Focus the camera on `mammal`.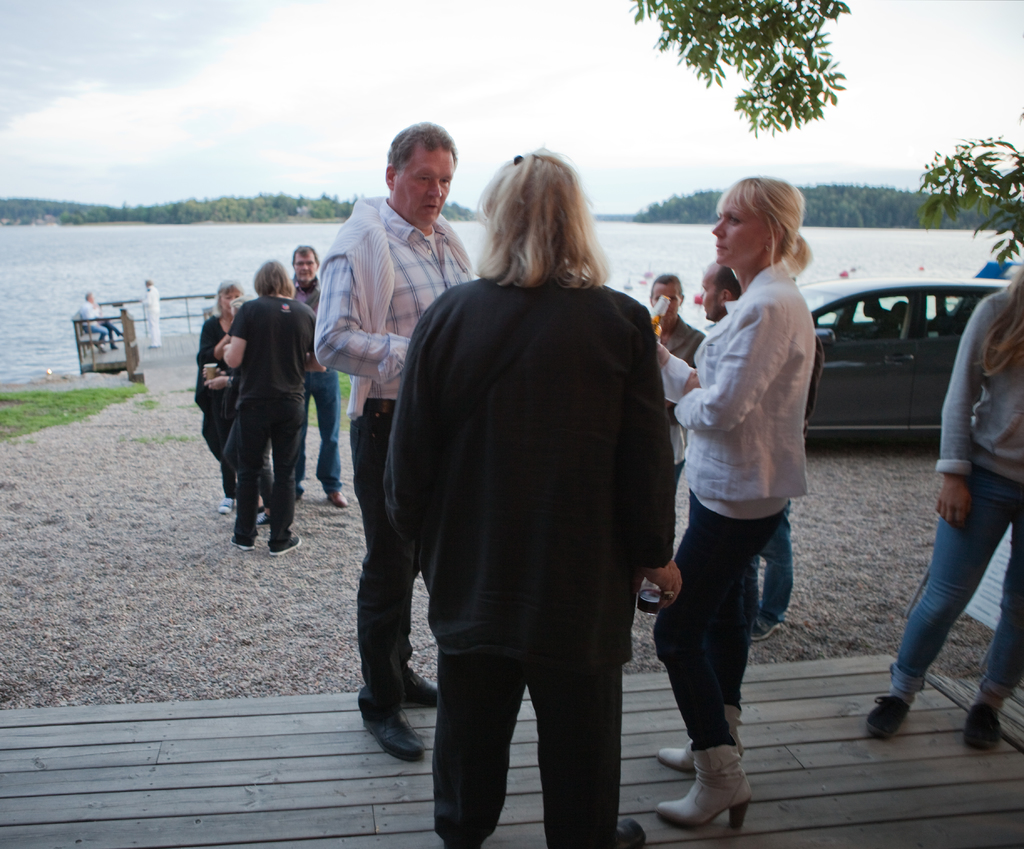
Focus region: bbox=[636, 271, 713, 604].
